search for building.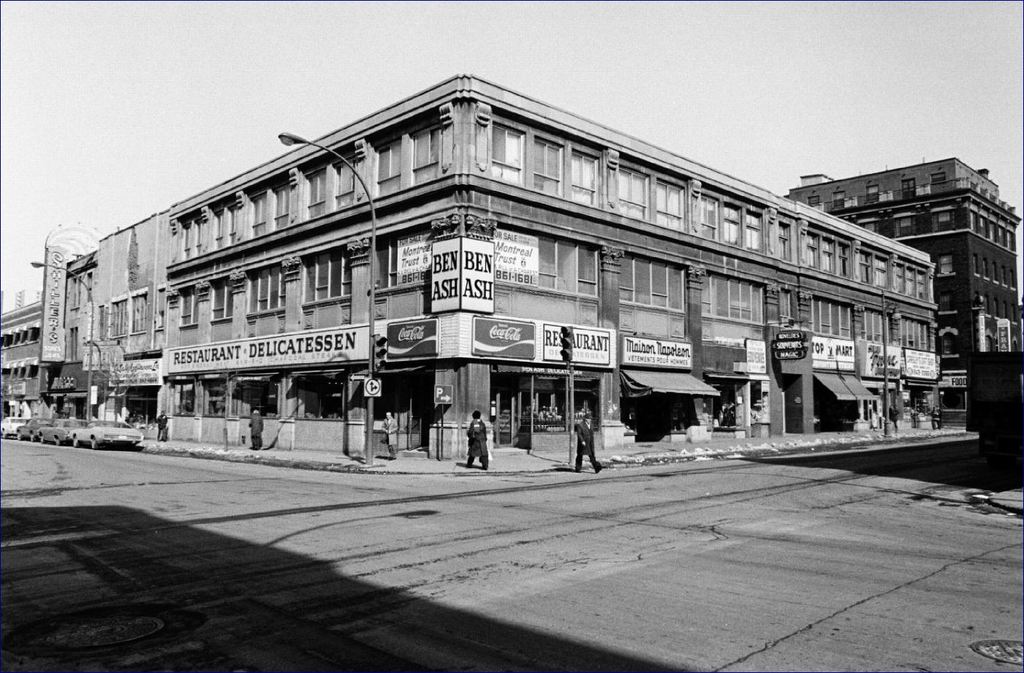
Found at bbox=[0, 300, 42, 421].
